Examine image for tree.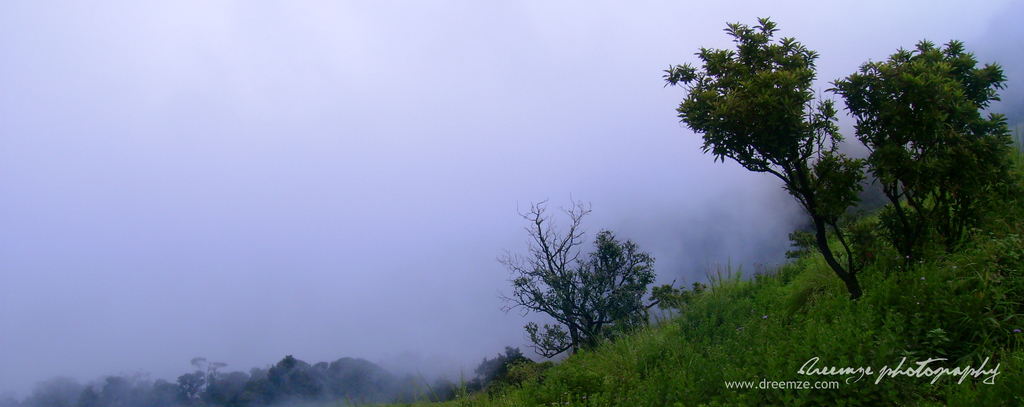
Examination result: (814, 30, 1018, 282).
